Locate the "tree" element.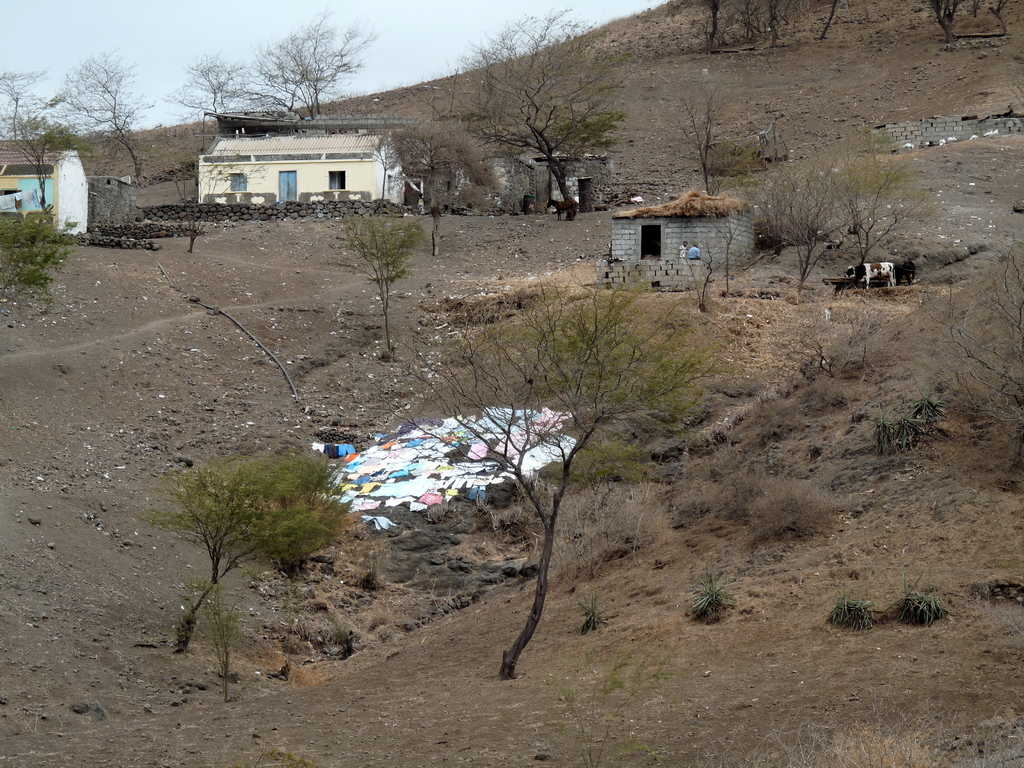
Element bbox: x1=744, y1=0, x2=754, y2=40.
